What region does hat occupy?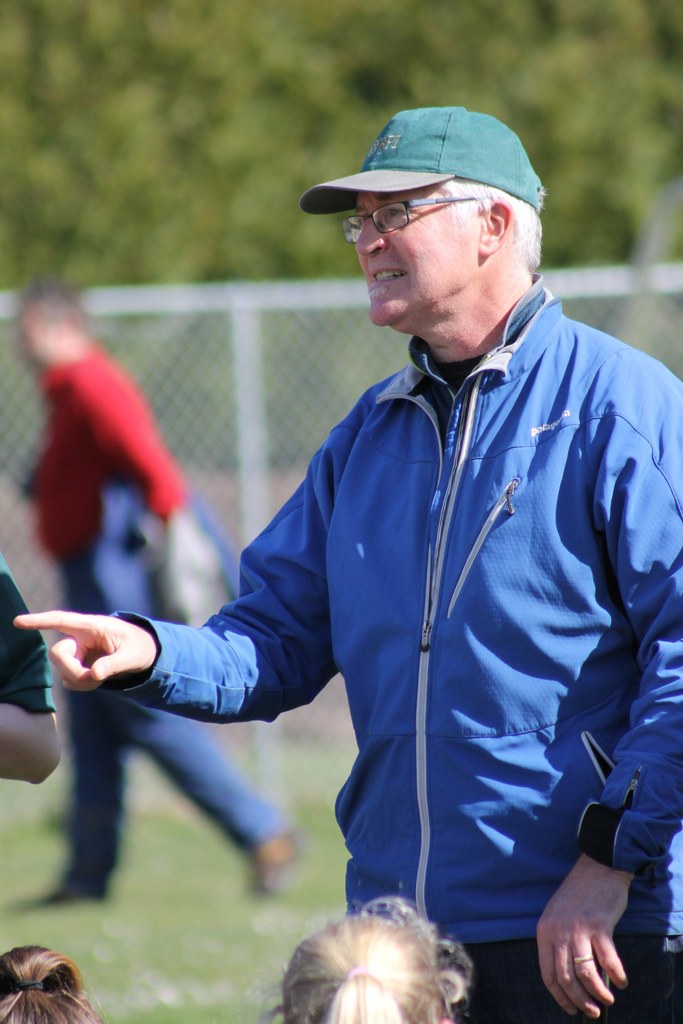
(x1=299, y1=105, x2=547, y2=218).
